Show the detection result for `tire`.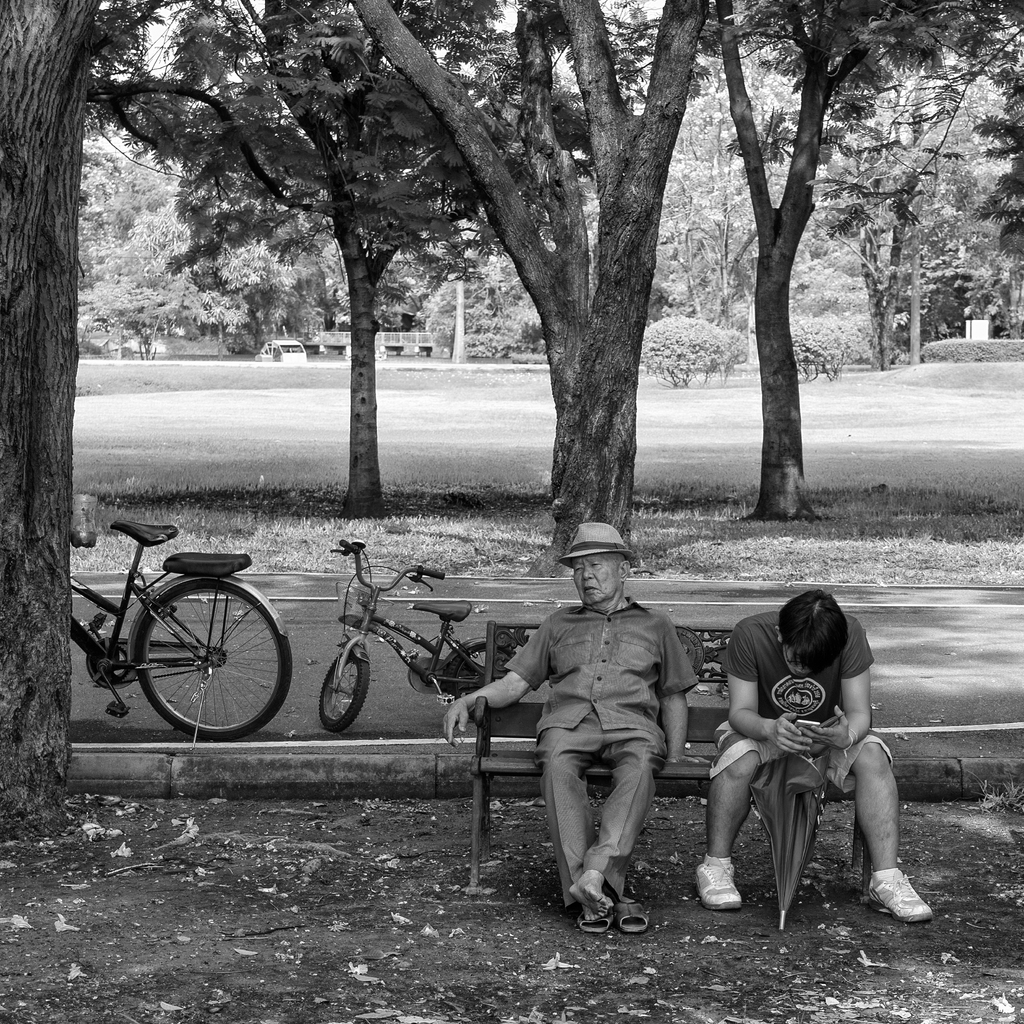
{"x1": 111, "y1": 559, "x2": 264, "y2": 739}.
